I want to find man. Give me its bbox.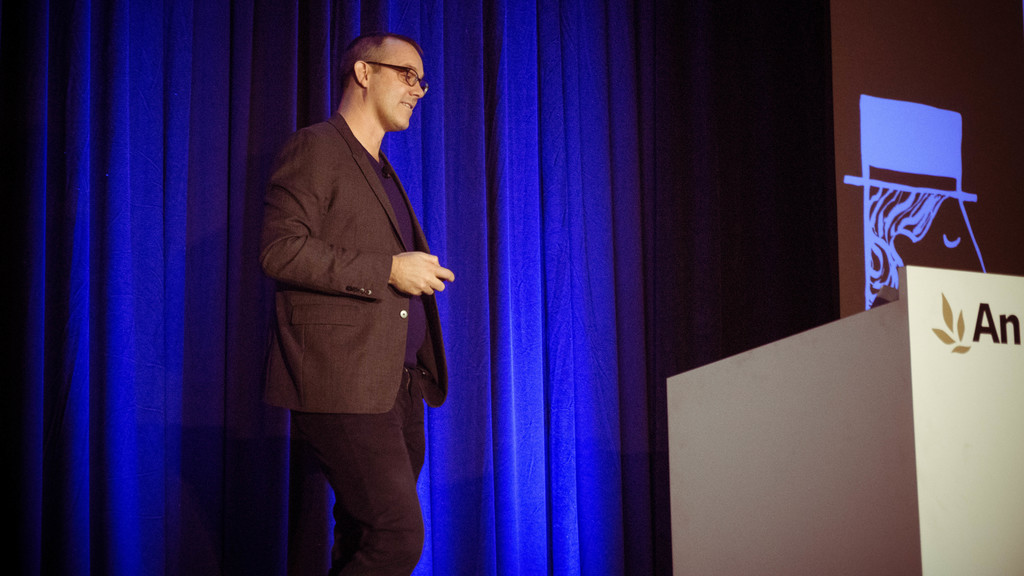
(251,18,462,548).
